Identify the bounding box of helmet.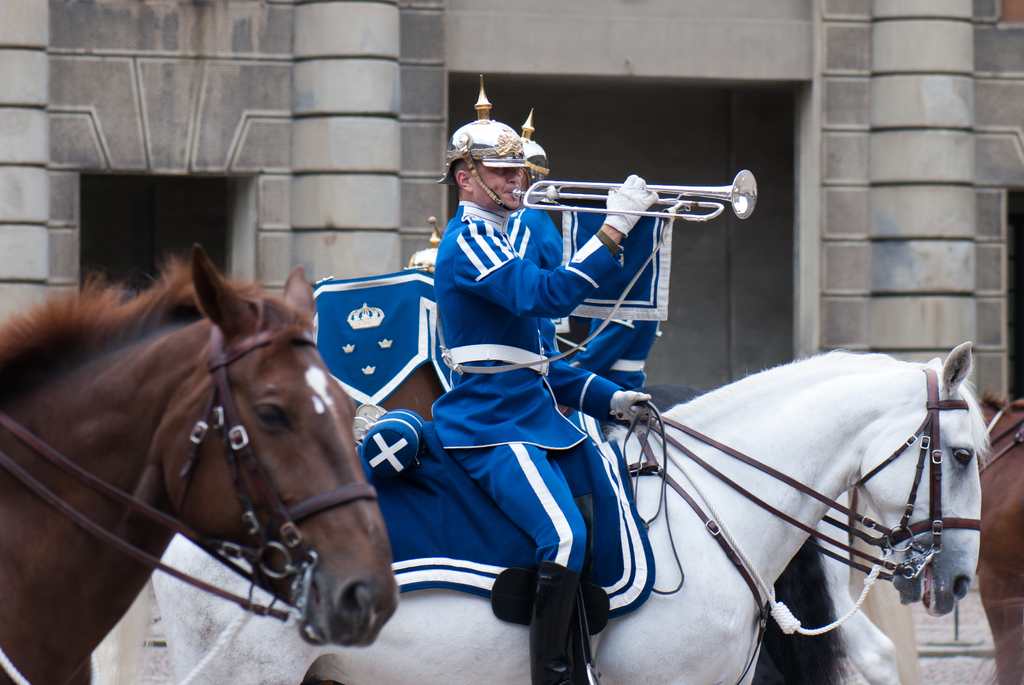
rect(519, 139, 552, 205).
